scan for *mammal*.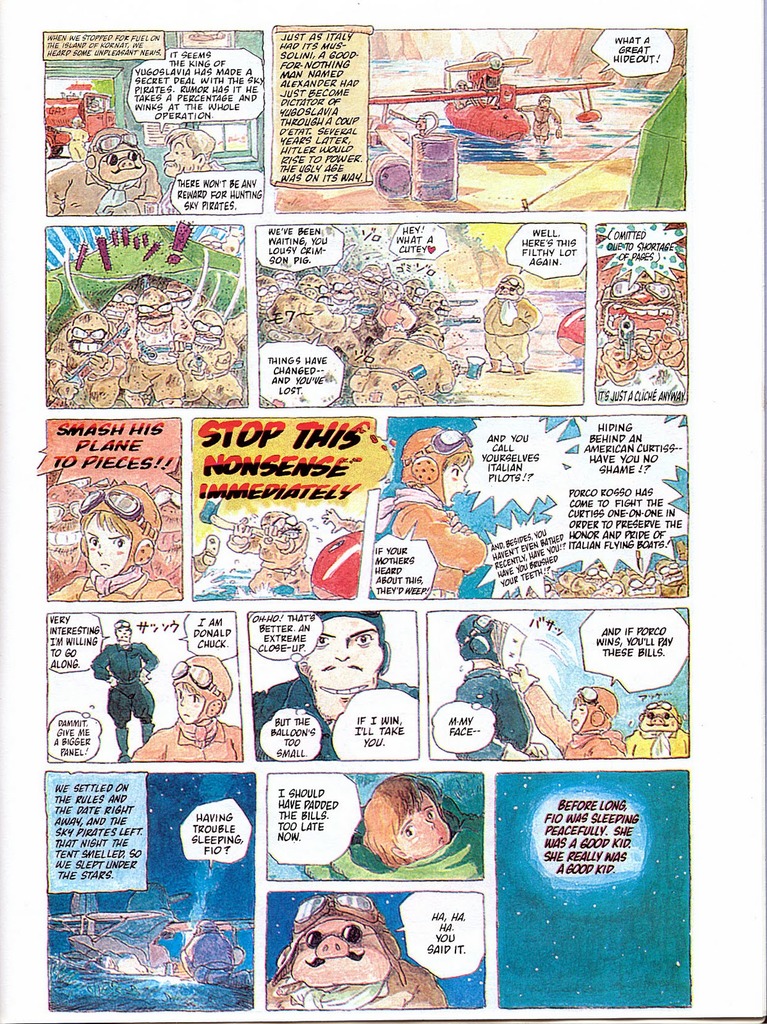
Scan result: 319/509/364/596.
